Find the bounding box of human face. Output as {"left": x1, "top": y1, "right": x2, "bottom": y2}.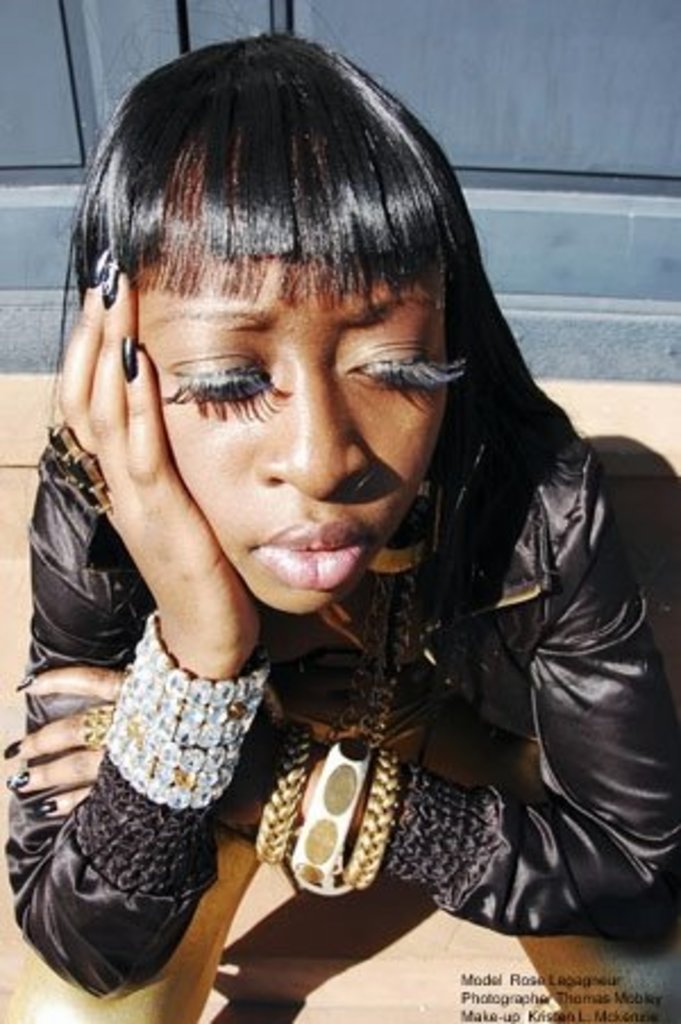
{"left": 134, "top": 247, "right": 454, "bottom": 618}.
